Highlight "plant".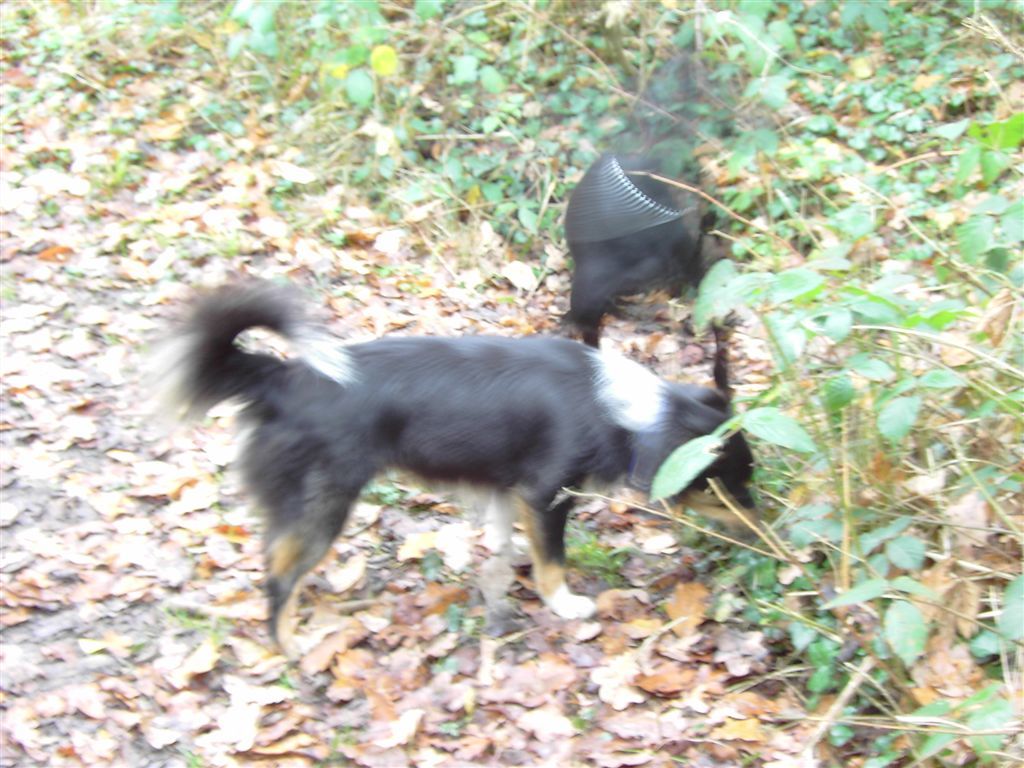
Highlighted region: box(0, 0, 1023, 296).
